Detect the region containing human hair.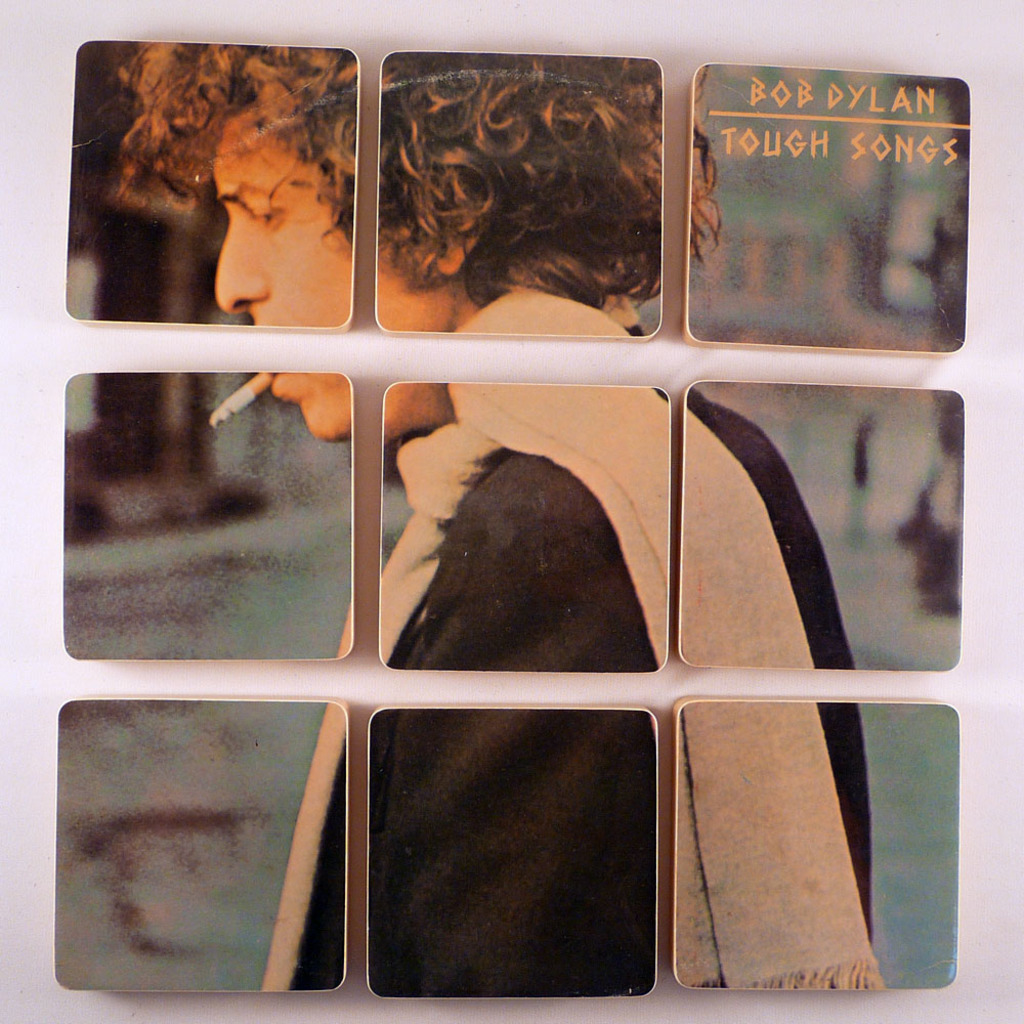
left=102, top=27, right=732, bottom=313.
